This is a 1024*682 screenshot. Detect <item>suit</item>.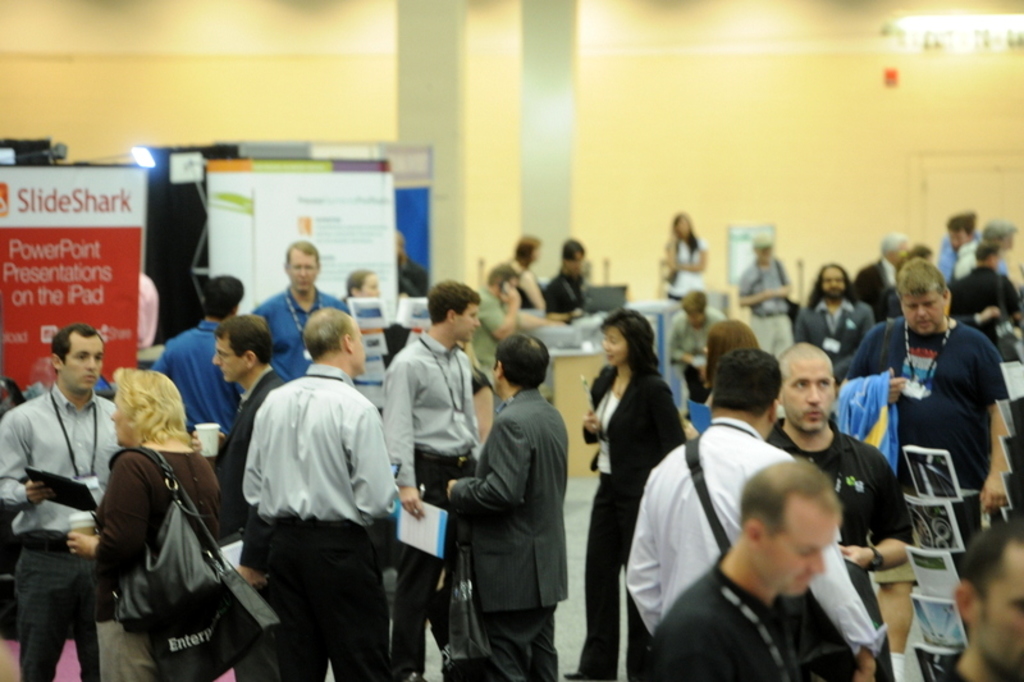
x1=792, y1=298, x2=878, y2=393.
